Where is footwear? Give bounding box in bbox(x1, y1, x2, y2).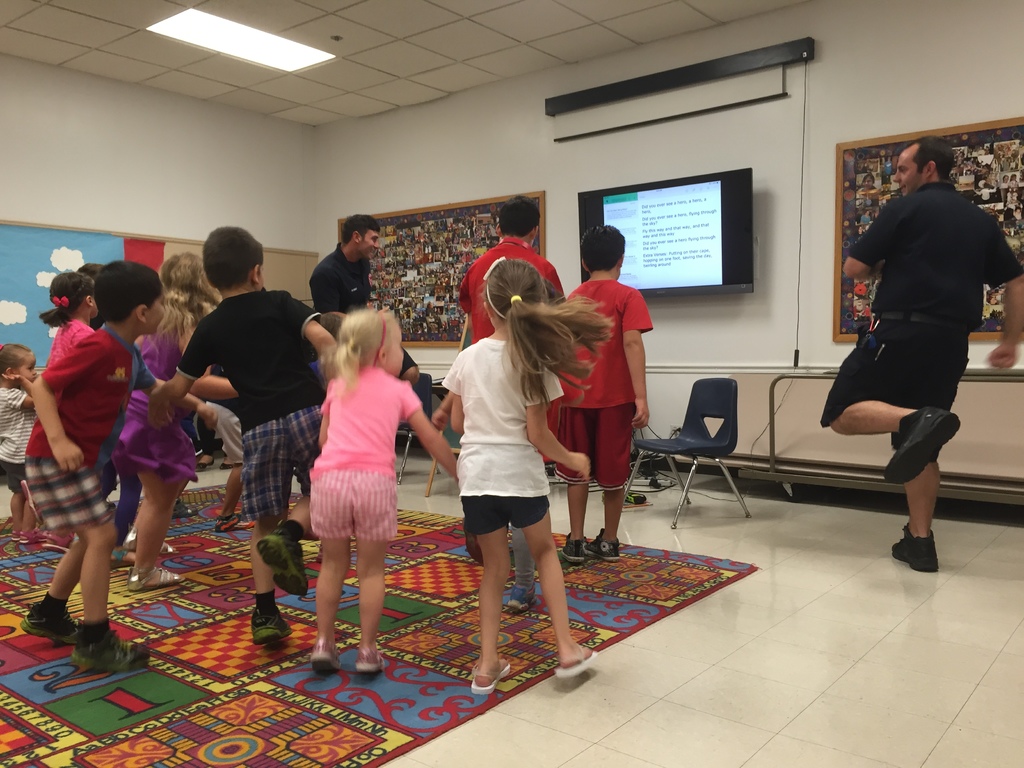
bbox(21, 605, 84, 647).
